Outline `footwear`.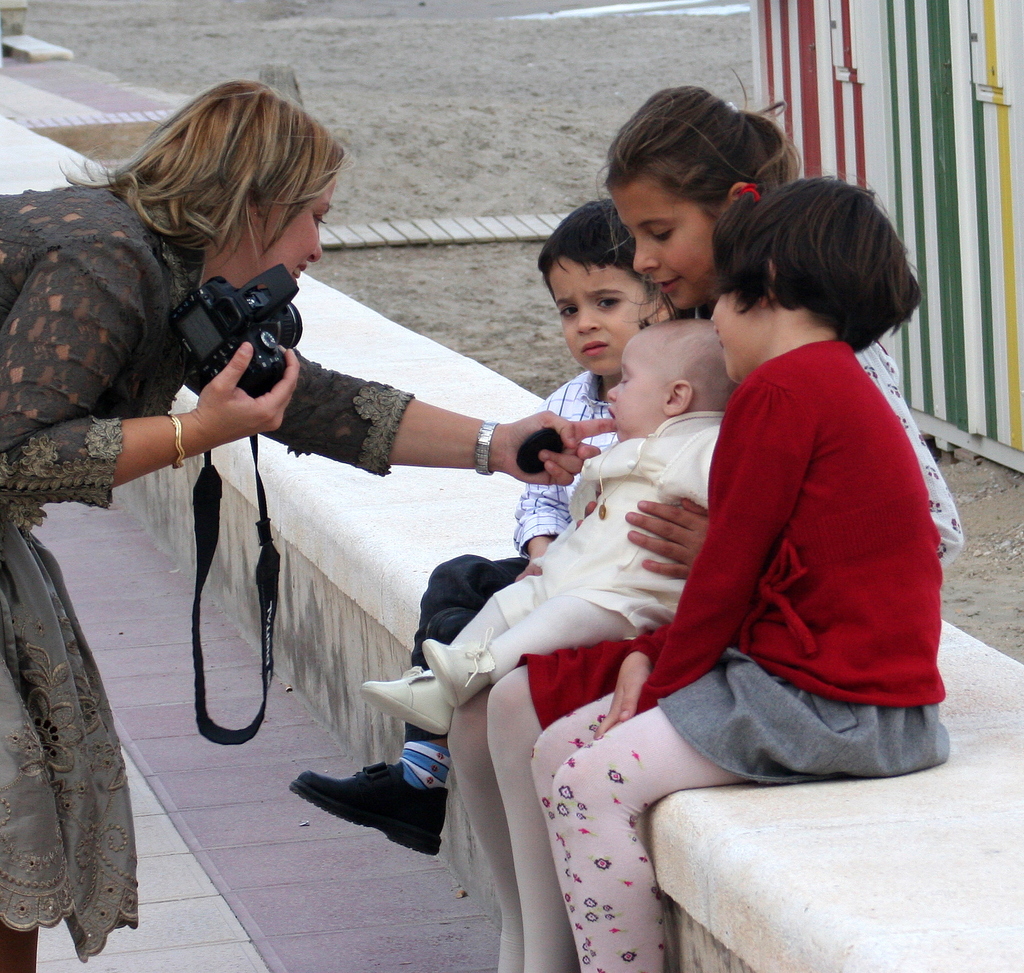
Outline: l=419, t=626, r=504, b=709.
